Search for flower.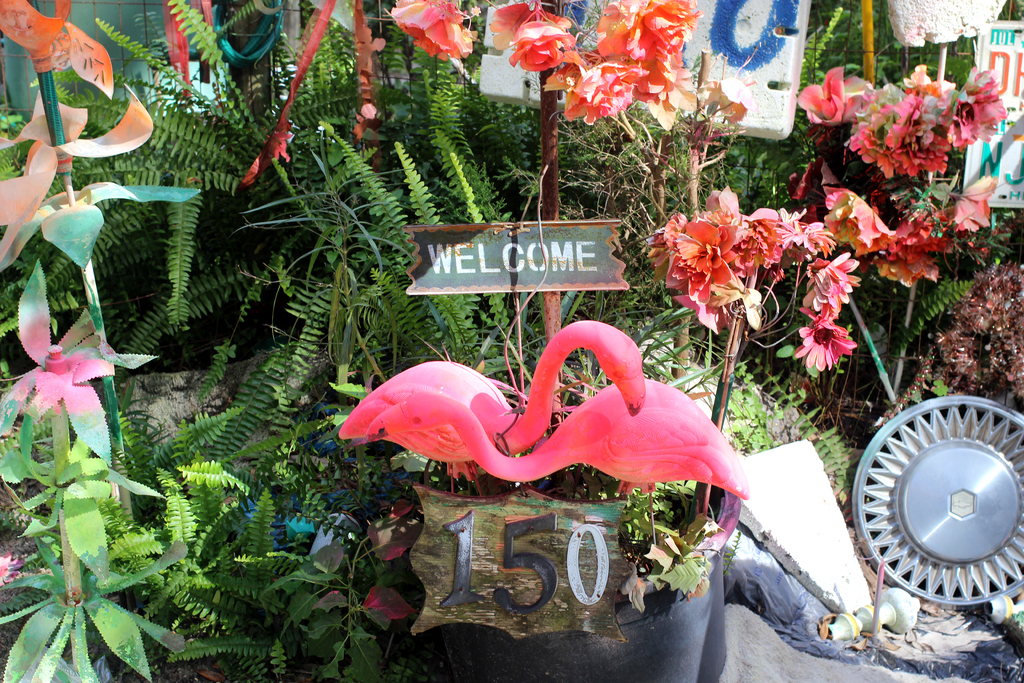
Found at bbox=[390, 0, 472, 64].
